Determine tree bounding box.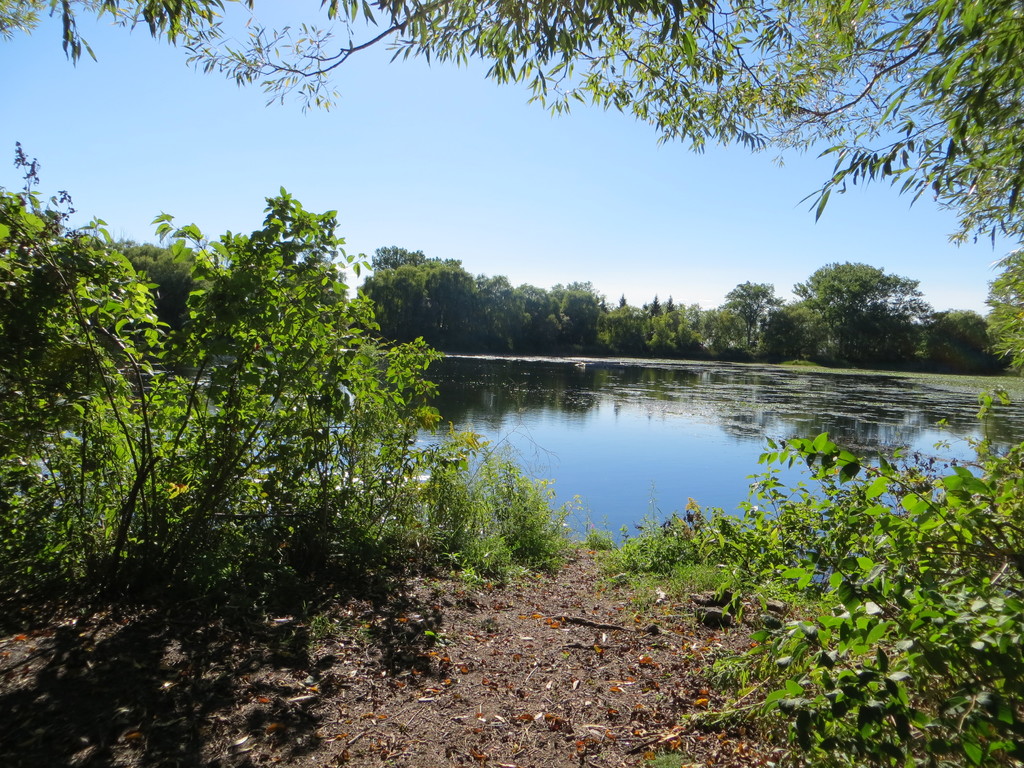
Determined: 780 257 933 382.
